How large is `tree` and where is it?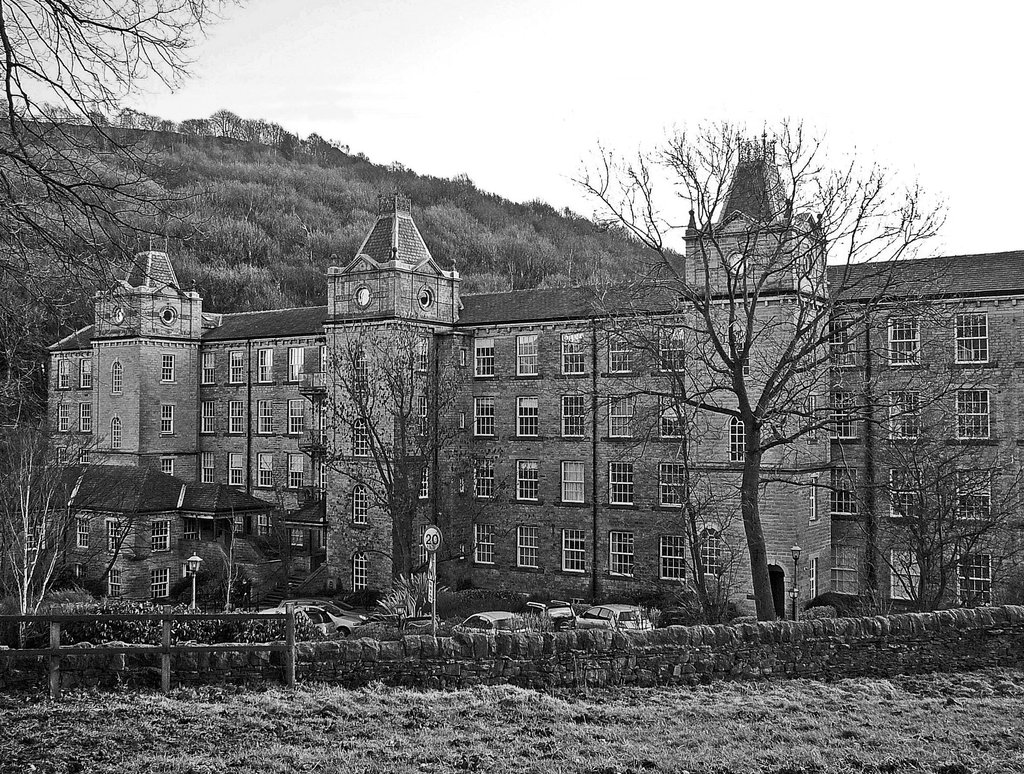
Bounding box: crop(637, 104, 884, 635).
